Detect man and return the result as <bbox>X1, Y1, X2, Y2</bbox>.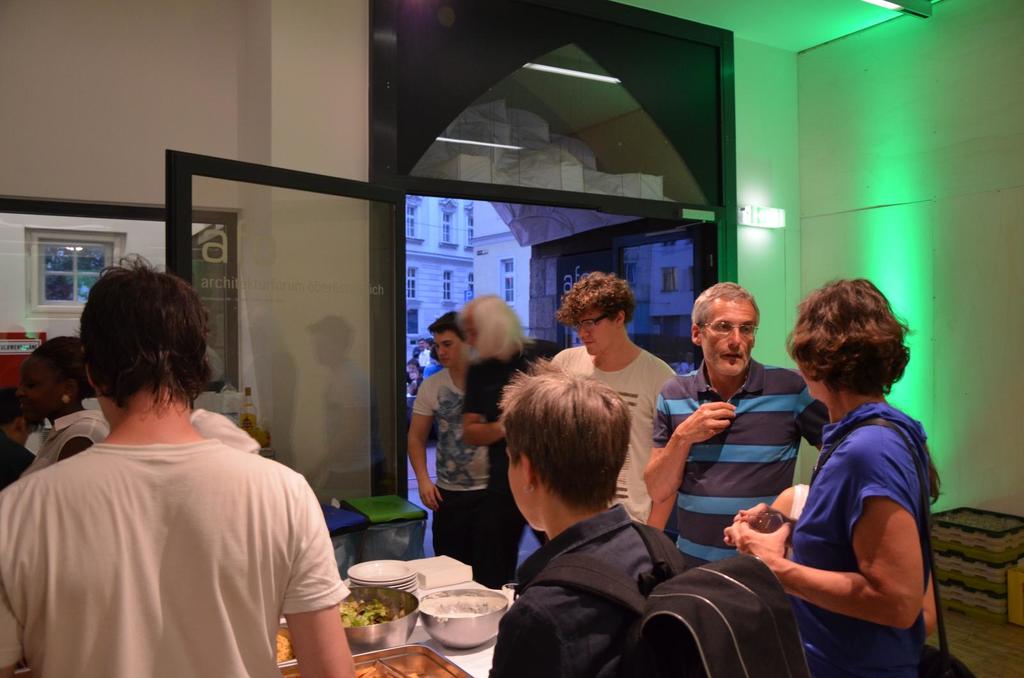
<bbox>0, 386, 36, 487</bbox>.
